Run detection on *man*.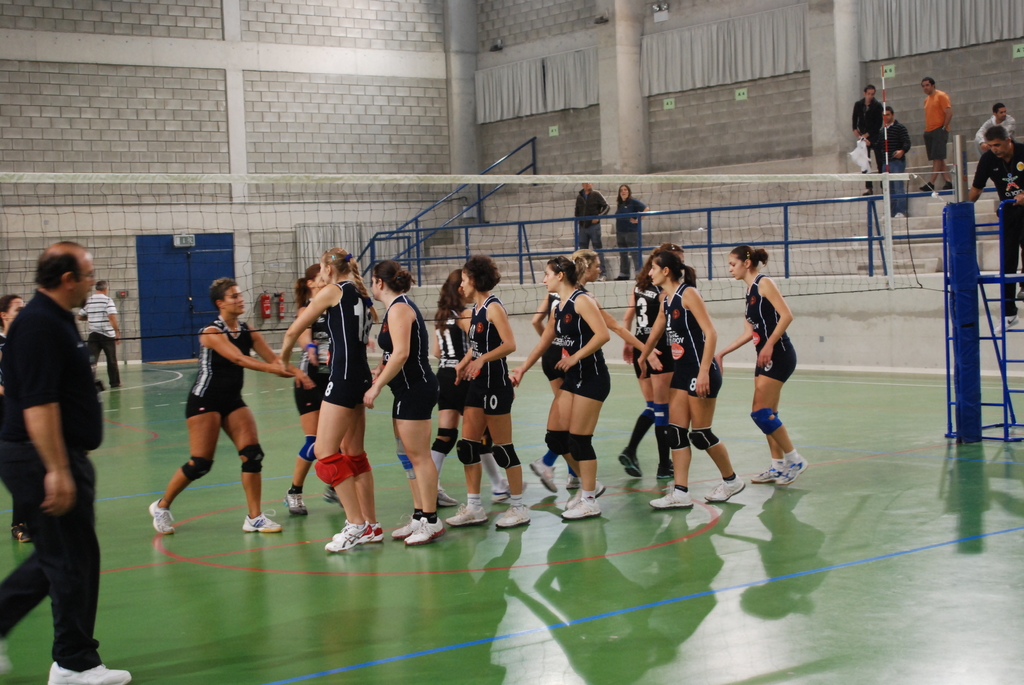
Result: bbox=(876, 106, 915, 219).
